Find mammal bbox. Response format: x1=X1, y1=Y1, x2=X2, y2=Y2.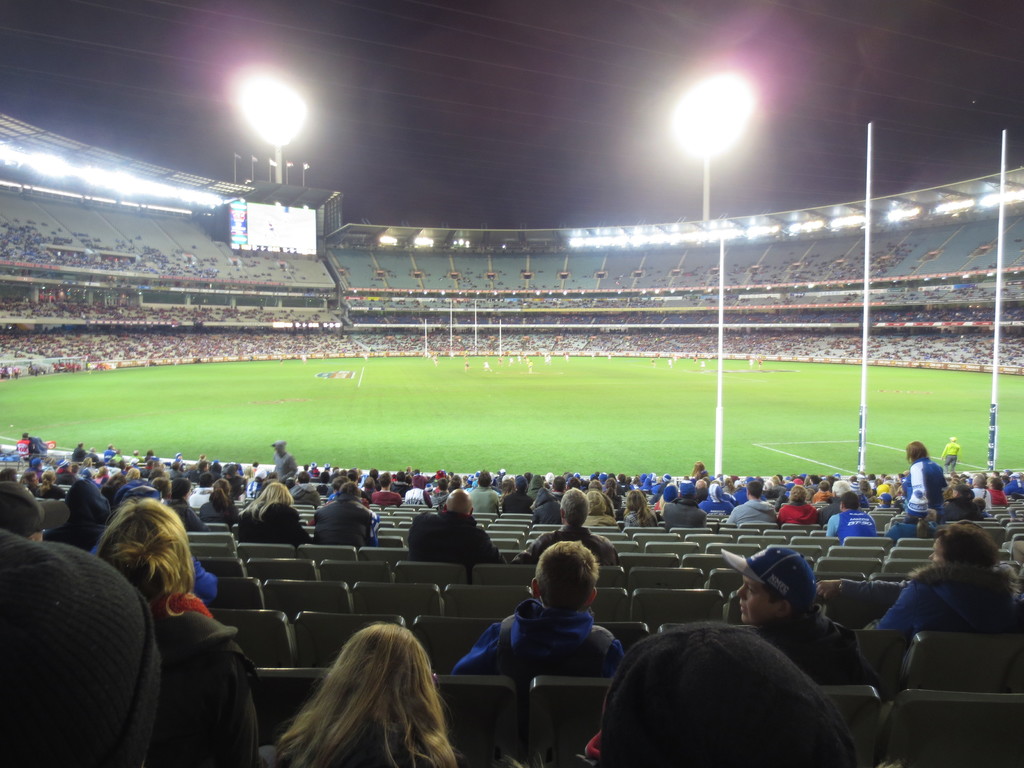
x1=409, y1=487, x2=501, y2=582.
